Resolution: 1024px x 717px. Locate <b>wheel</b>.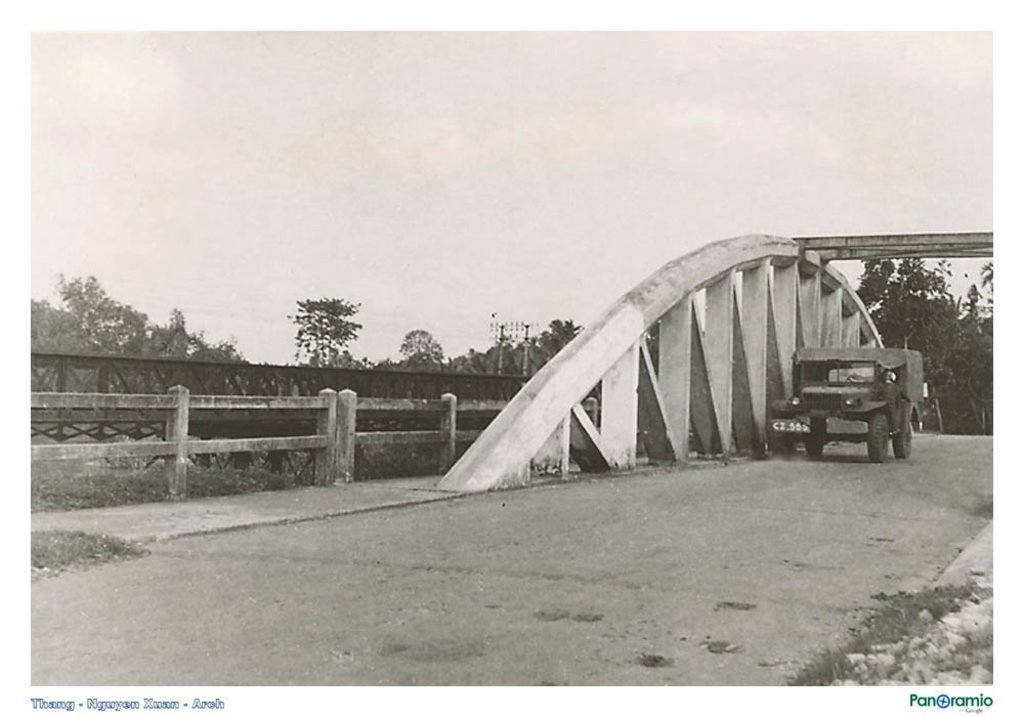
(862,413,893,462).
